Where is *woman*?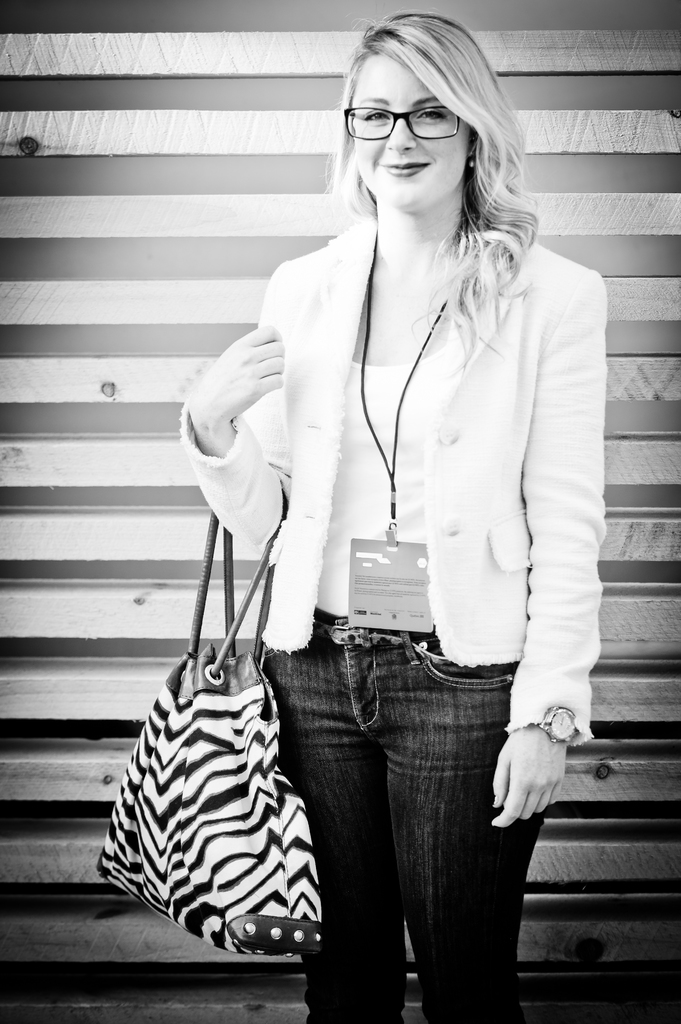
145:22:625:985.
